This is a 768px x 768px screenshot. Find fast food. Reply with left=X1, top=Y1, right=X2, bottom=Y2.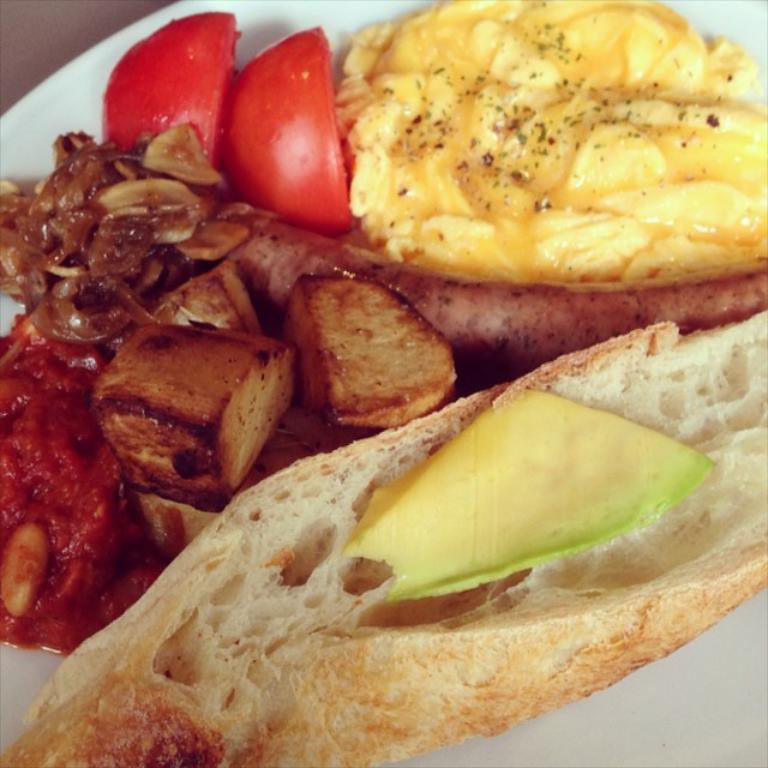
left=220, top=26, right=359, bottom=234.
